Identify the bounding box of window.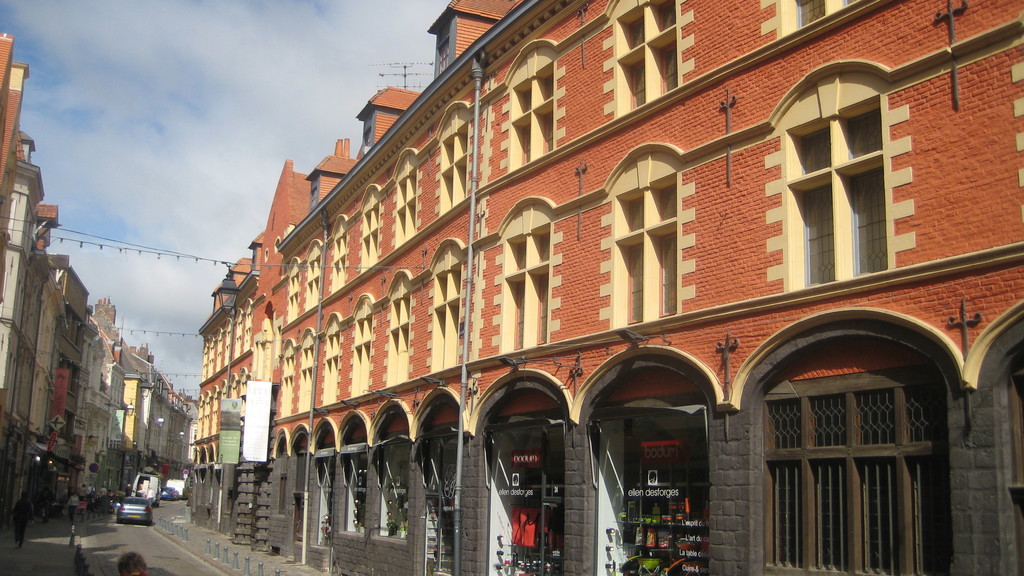
x1=771, y1=51, x2=895, y2=283.
